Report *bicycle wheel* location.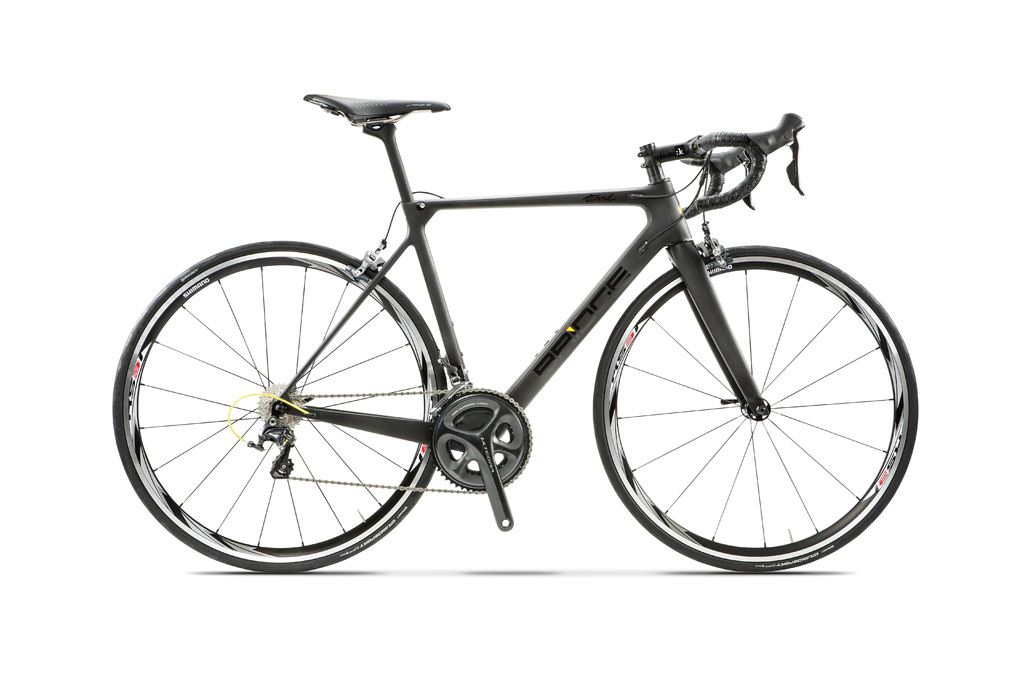
Report: select_region(586, 242, 919, 575).
